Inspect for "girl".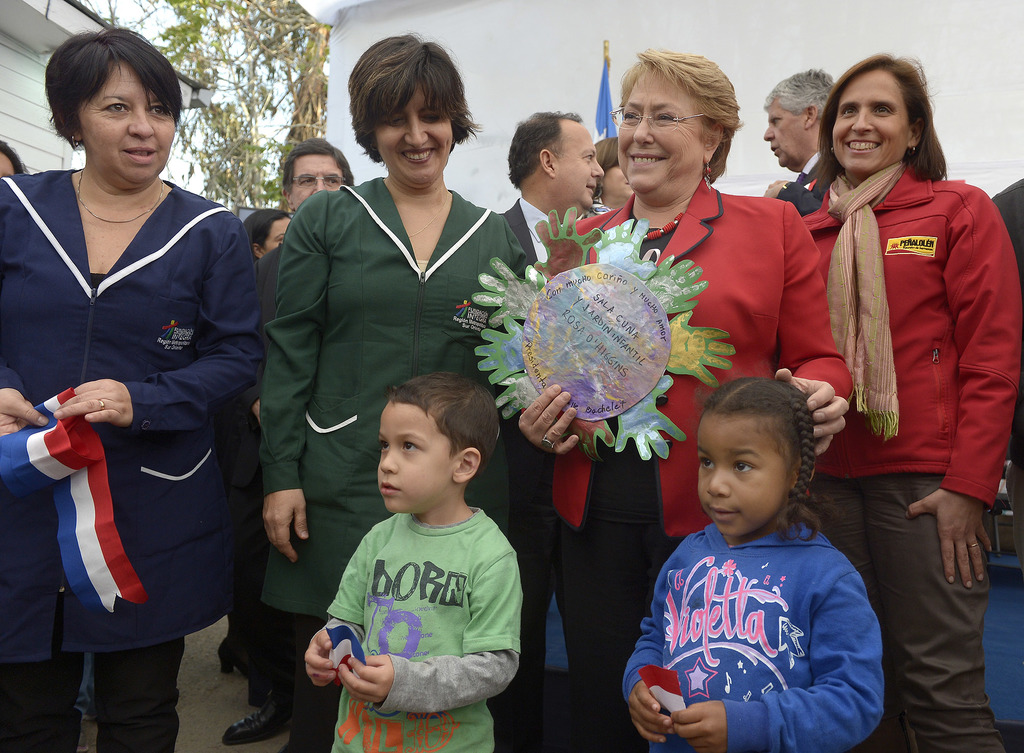
Inspection: [620,369,886,752].
